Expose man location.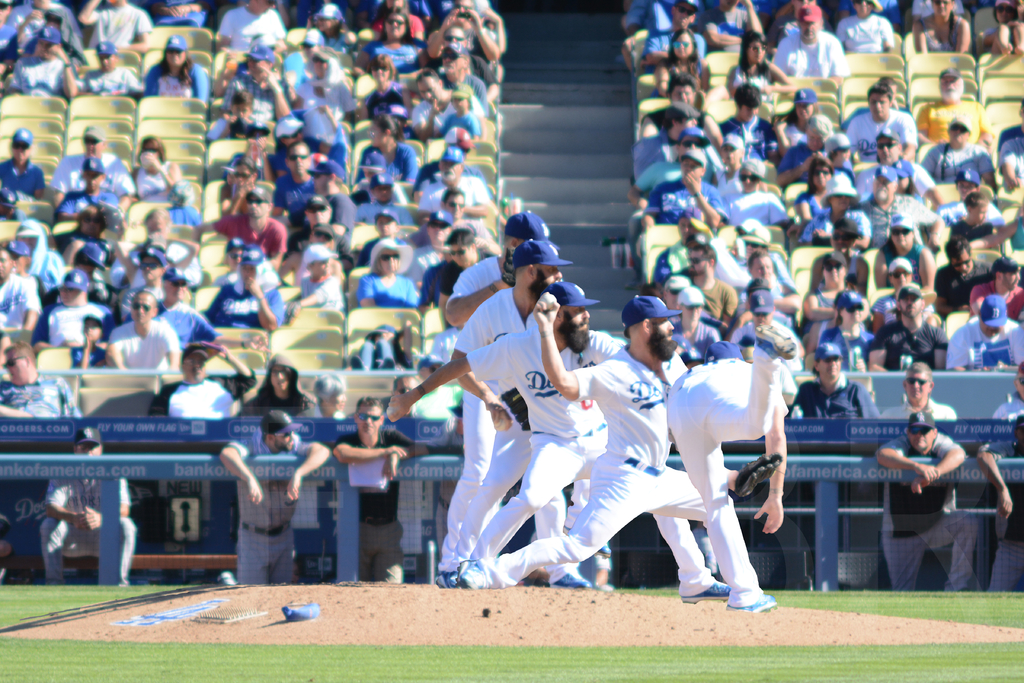
Exposed at rect(876, 360, 957, 420).
